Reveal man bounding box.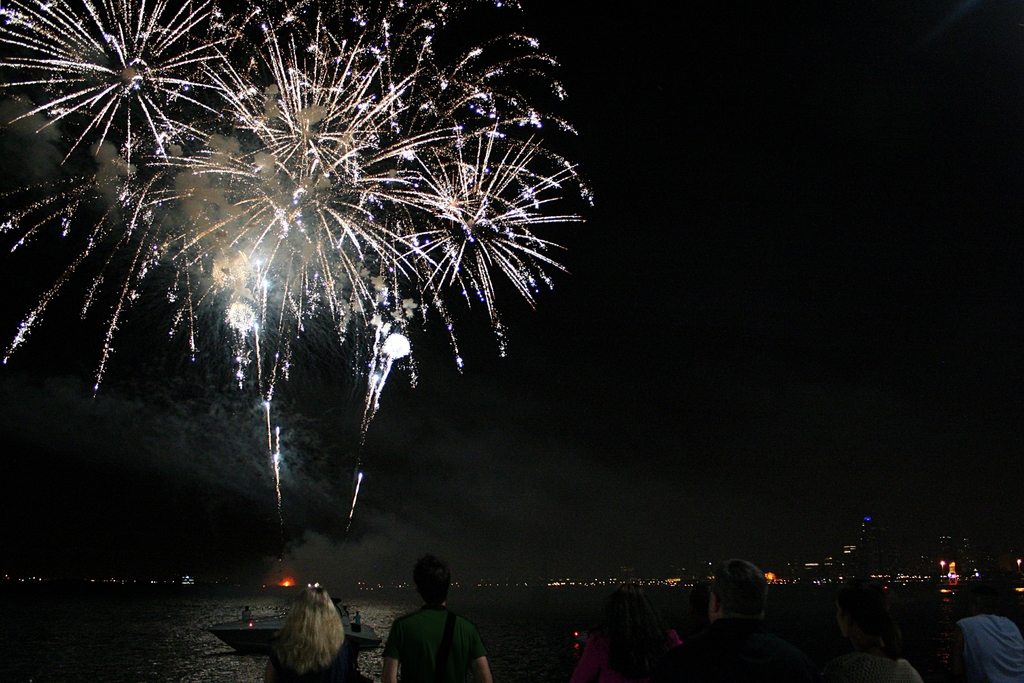
Revealed: [left=381, top=553, right=492, bottom=682].
